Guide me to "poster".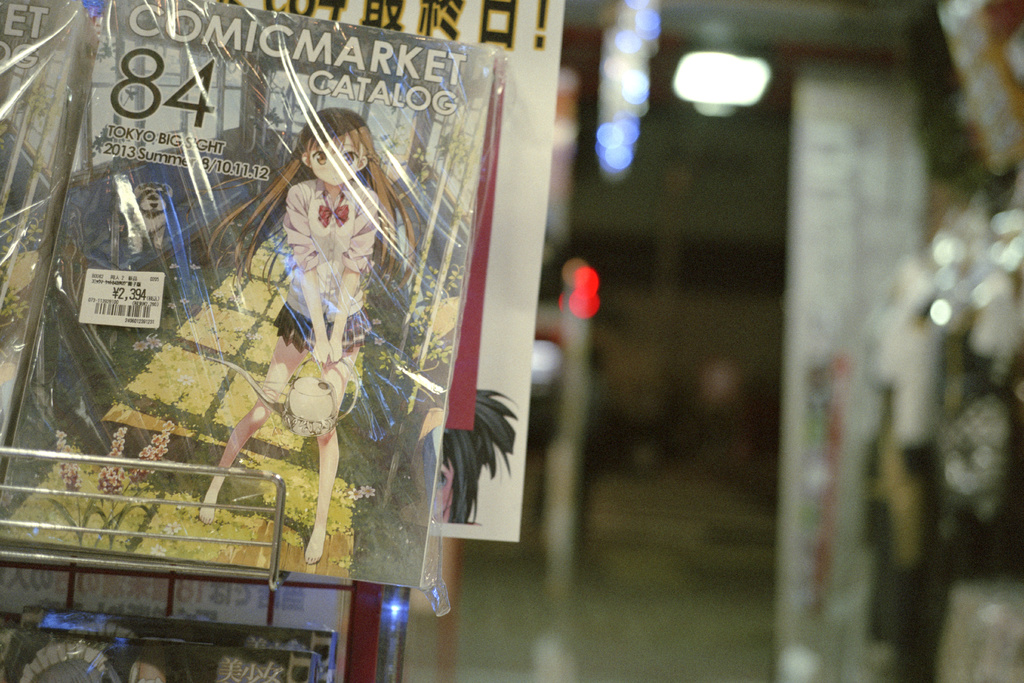
Guidance: bbox(2, 0, 499, 593).
